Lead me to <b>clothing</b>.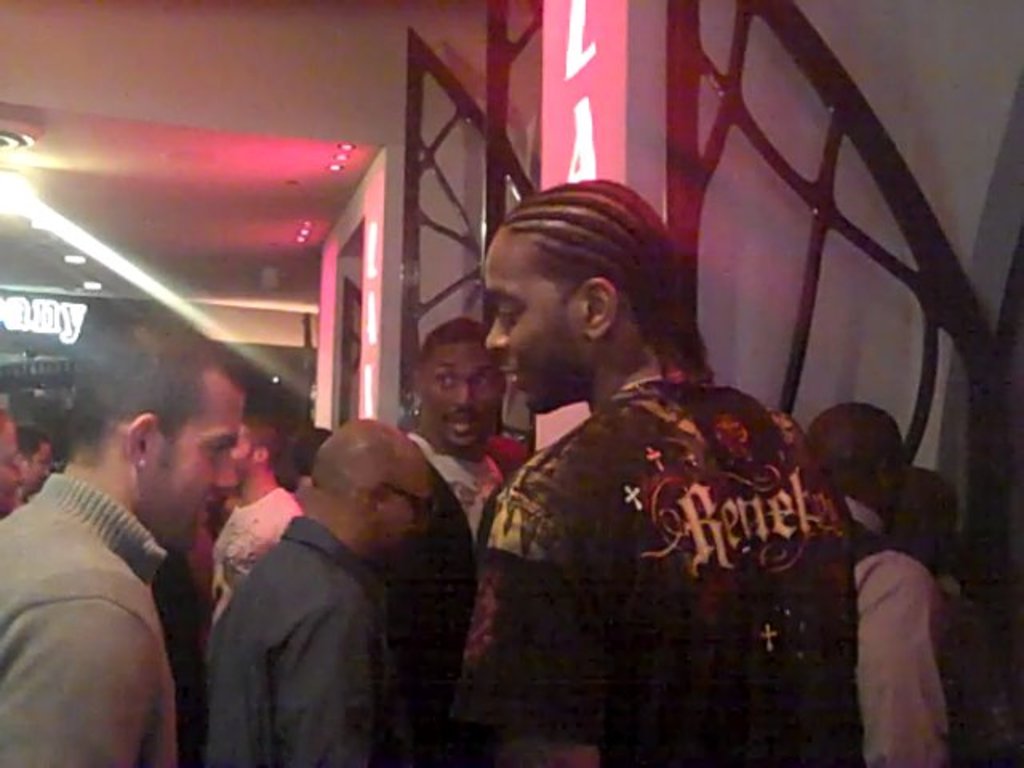
Lead to BBox(418, 426, 534, 733).
